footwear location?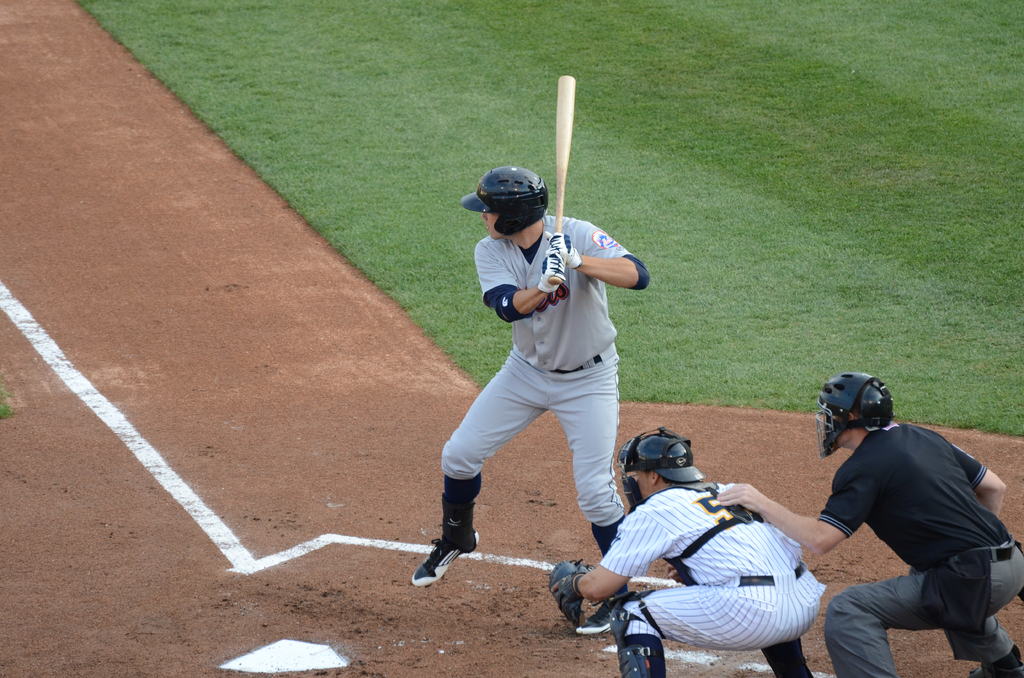
(x1=412, y1=527, x2=475, y2=599)
